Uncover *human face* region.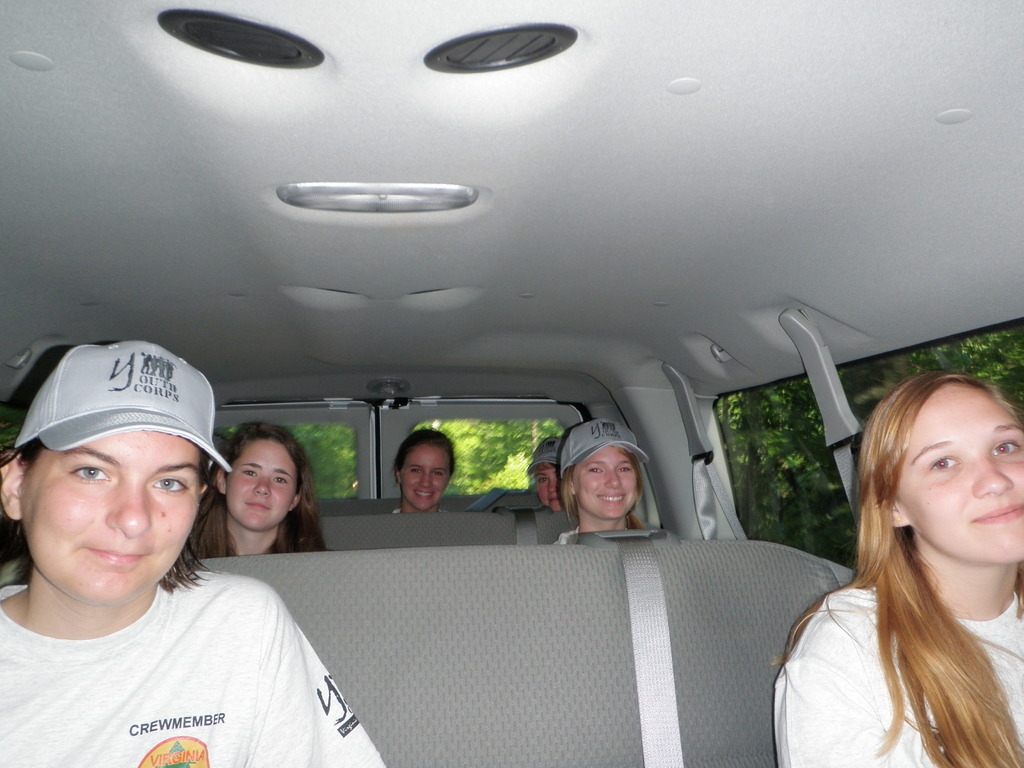
Uncovered: box(577, 444, 637, 513).
